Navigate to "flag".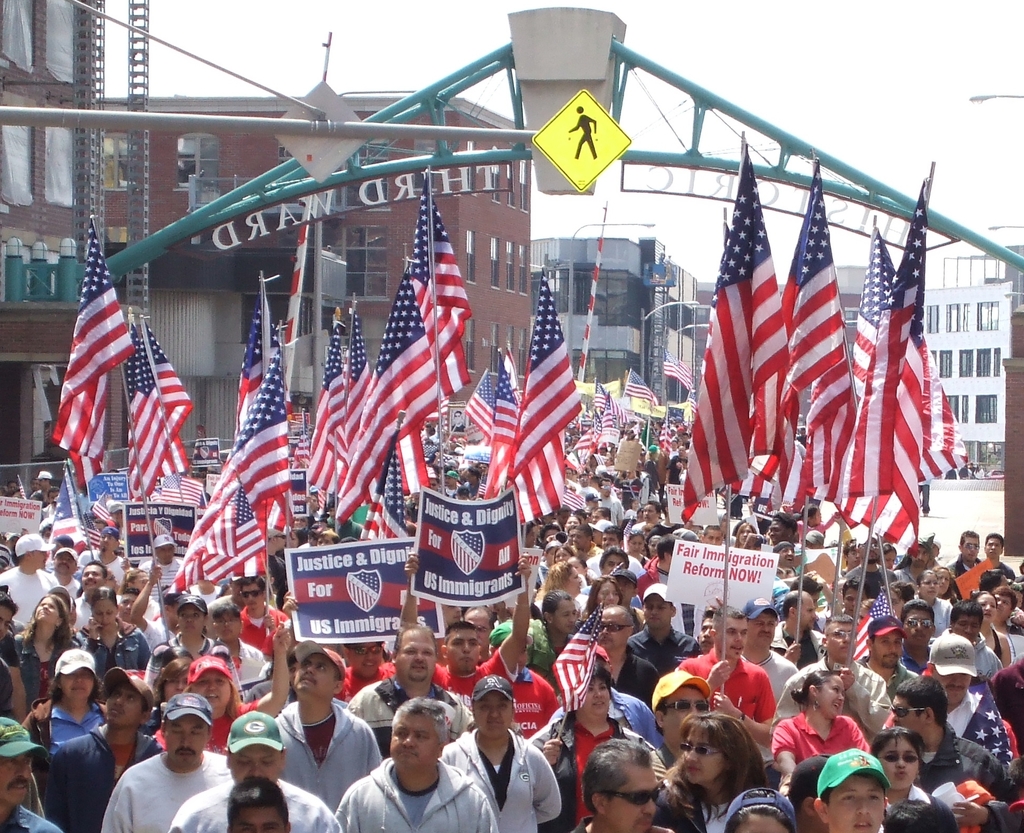
Navigation target: locate(591, 389, 619, 438).
